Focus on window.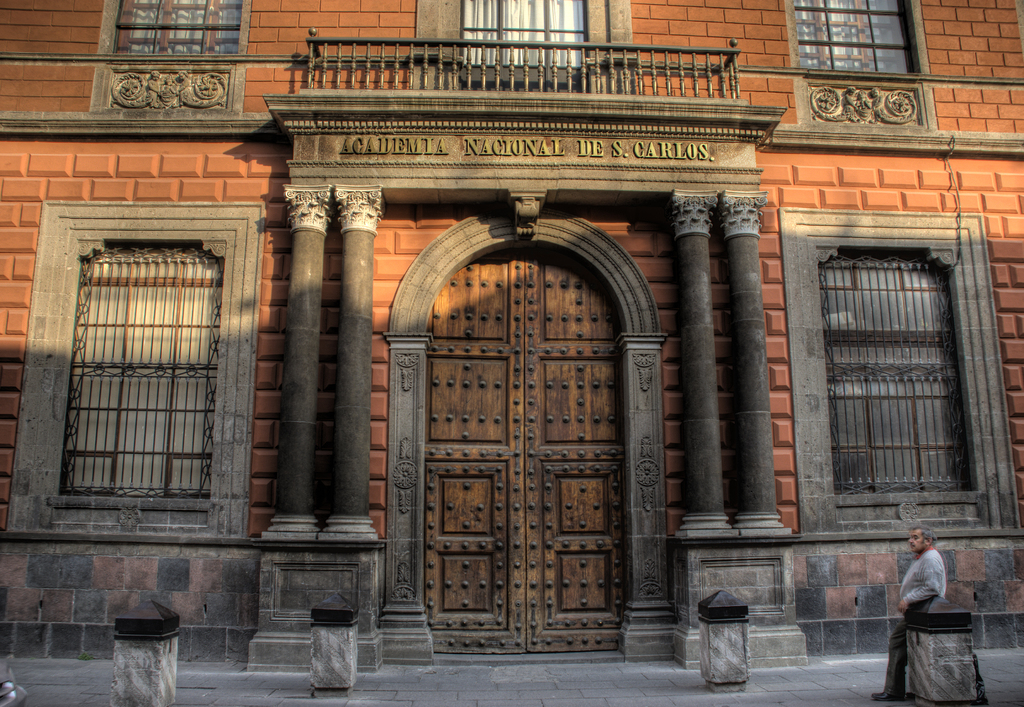
Focused at x1=459 y1=0 x2=588 y2=101.
